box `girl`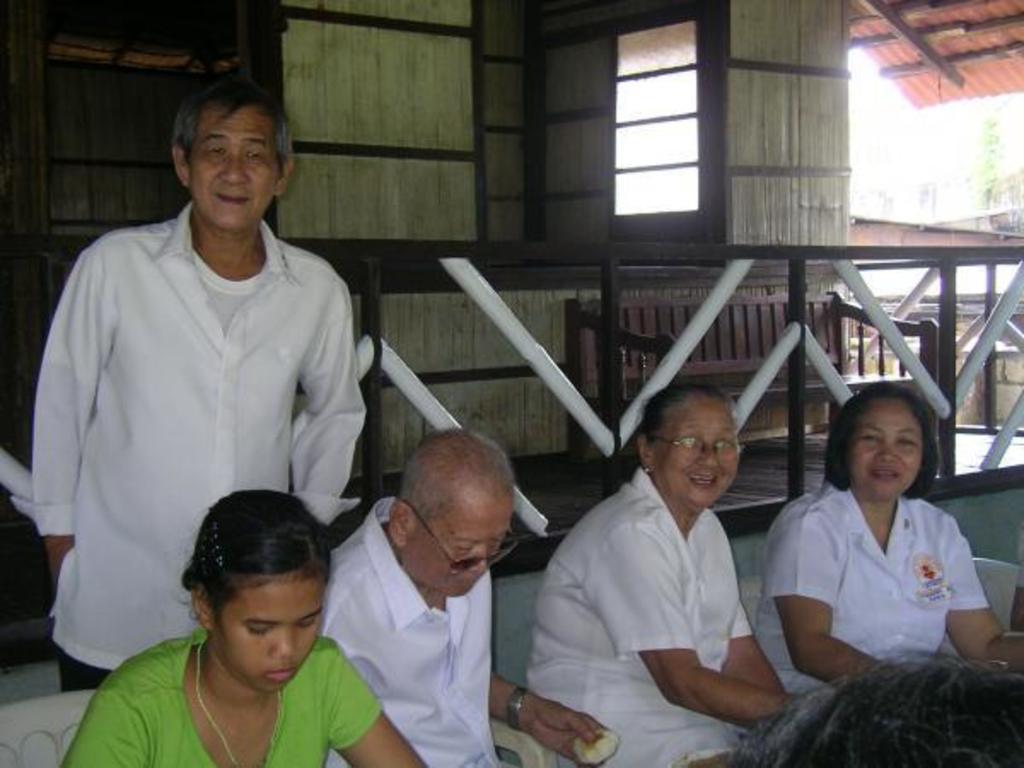
746,389,1004,691
